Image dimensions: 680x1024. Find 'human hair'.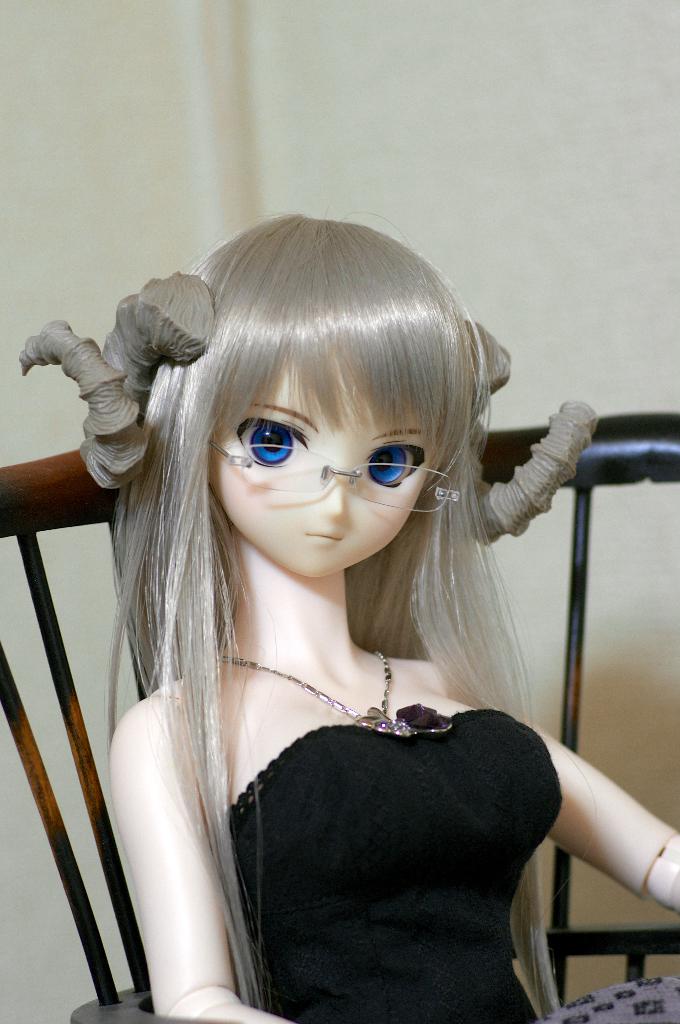
left=94, top=205, right=570, bottom=1023.
